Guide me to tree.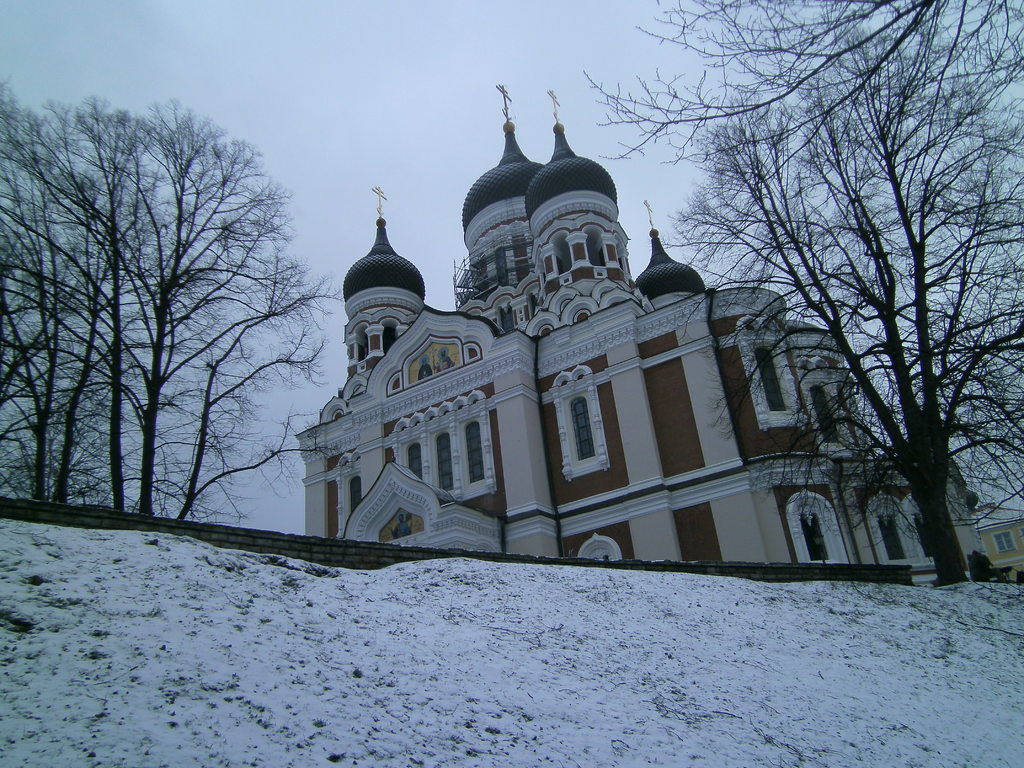
Guidance: select_region(561, 0, 1023, 253).
